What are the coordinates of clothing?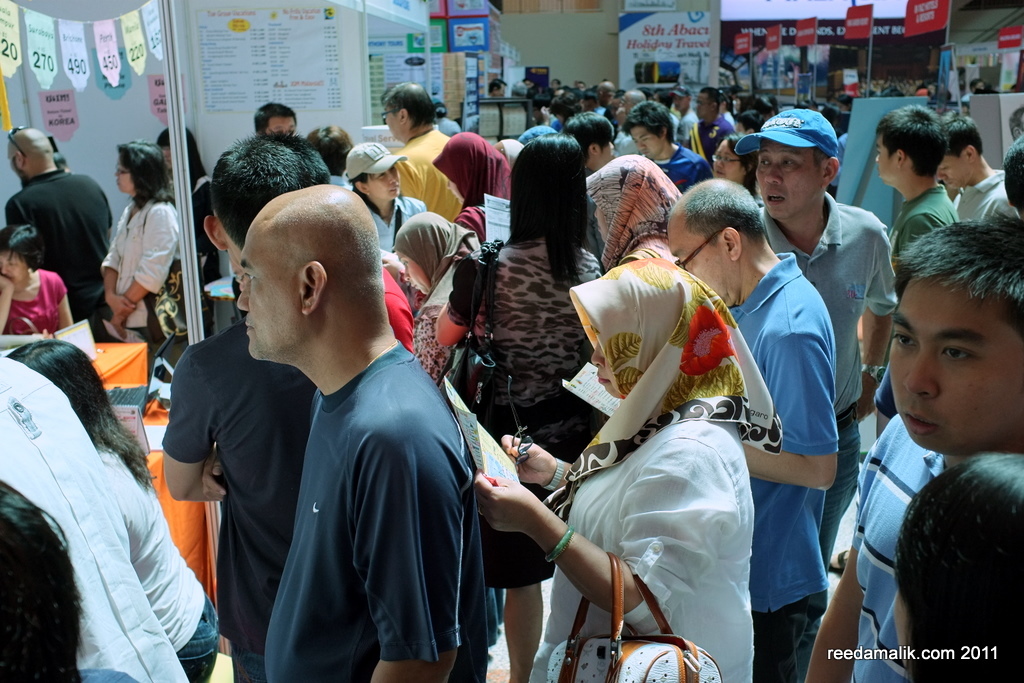
{"x1": 395, "y1": 126, "x2": 464, "y2": 223}.
